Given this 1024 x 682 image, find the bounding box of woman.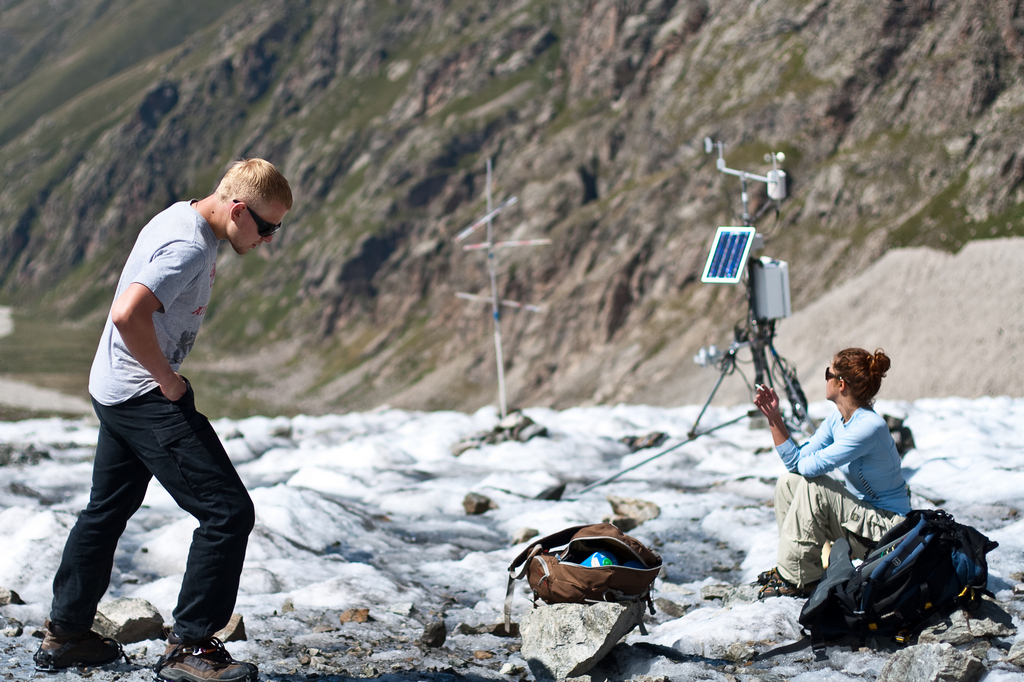
BBox(739, 348, 910, 599).
